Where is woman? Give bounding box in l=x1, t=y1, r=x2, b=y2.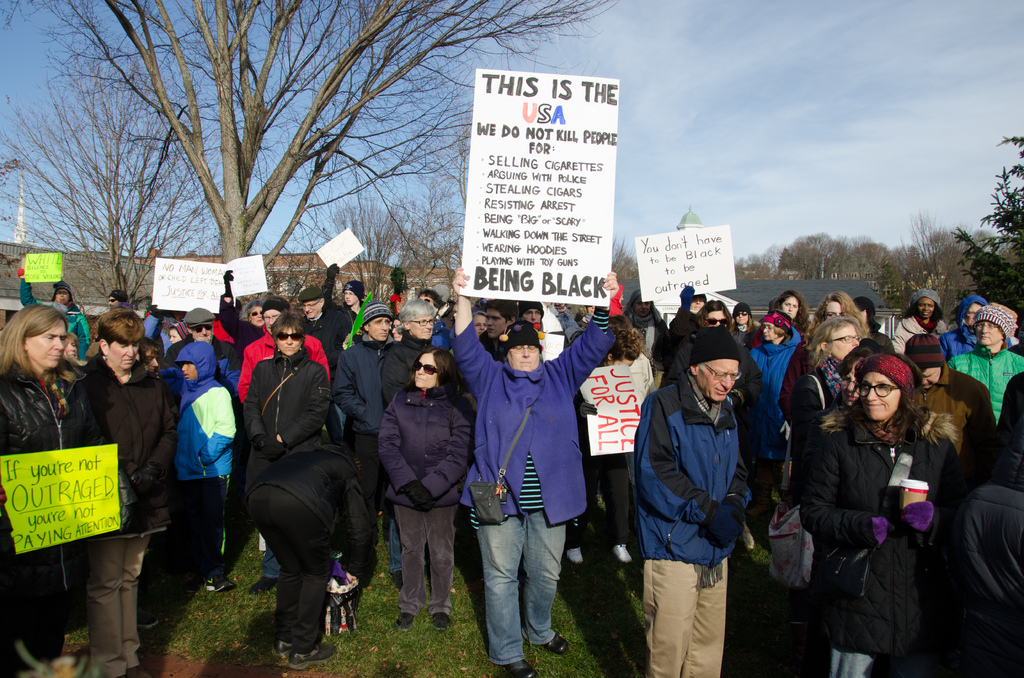
l=789, t=316, r=877, b=508.
